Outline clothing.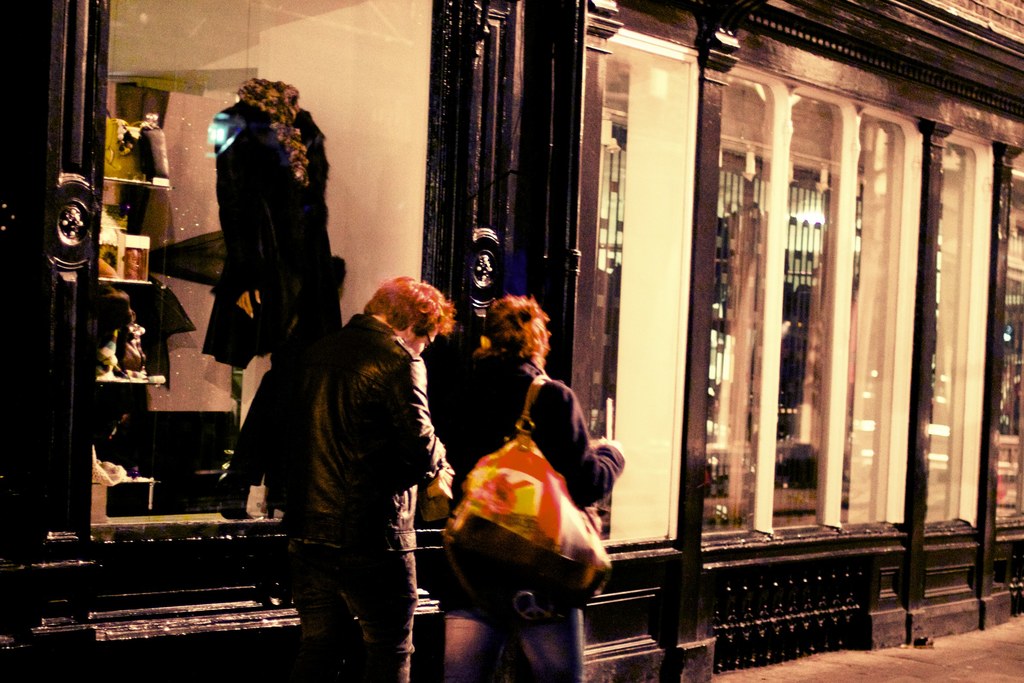
Outline: {"x1": 273, "y1": 284, "x2": 445, "y2": 653}.
